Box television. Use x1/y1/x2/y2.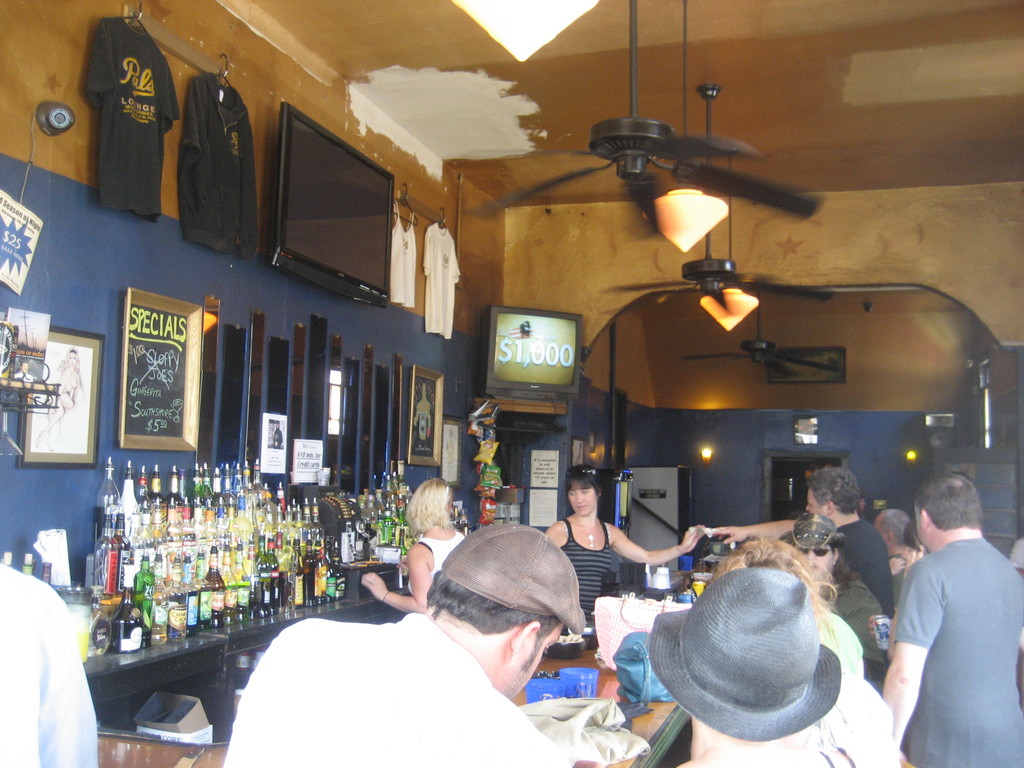
263/83/397/311.
